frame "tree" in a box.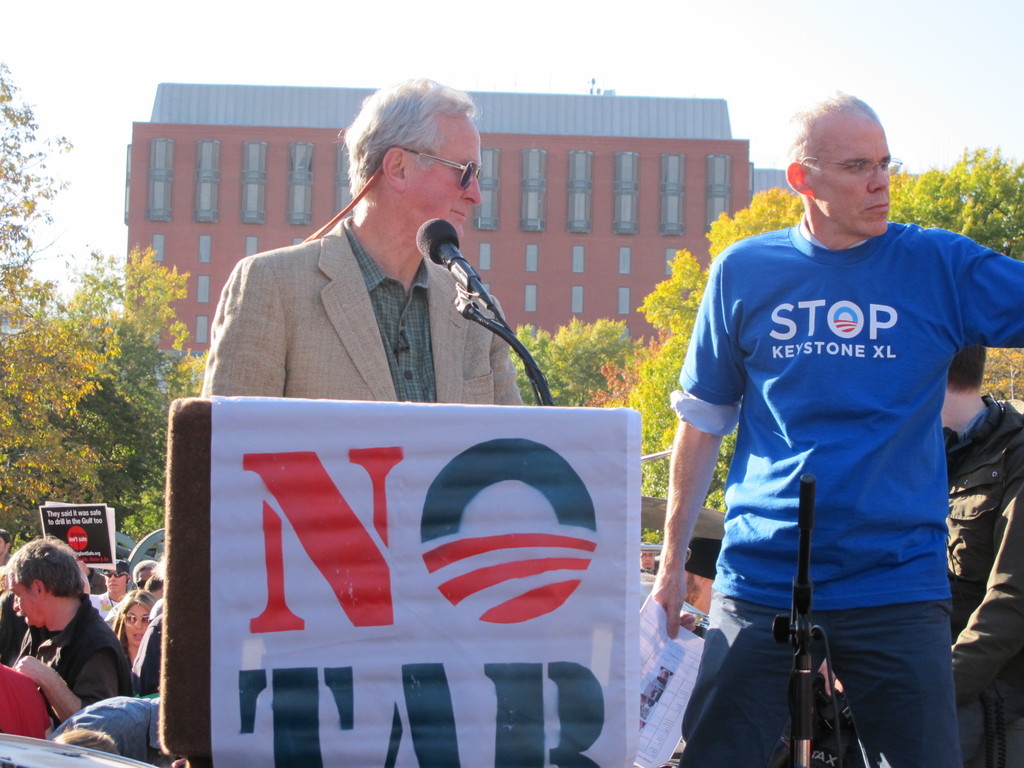
box(0, 67, 139, 516).
